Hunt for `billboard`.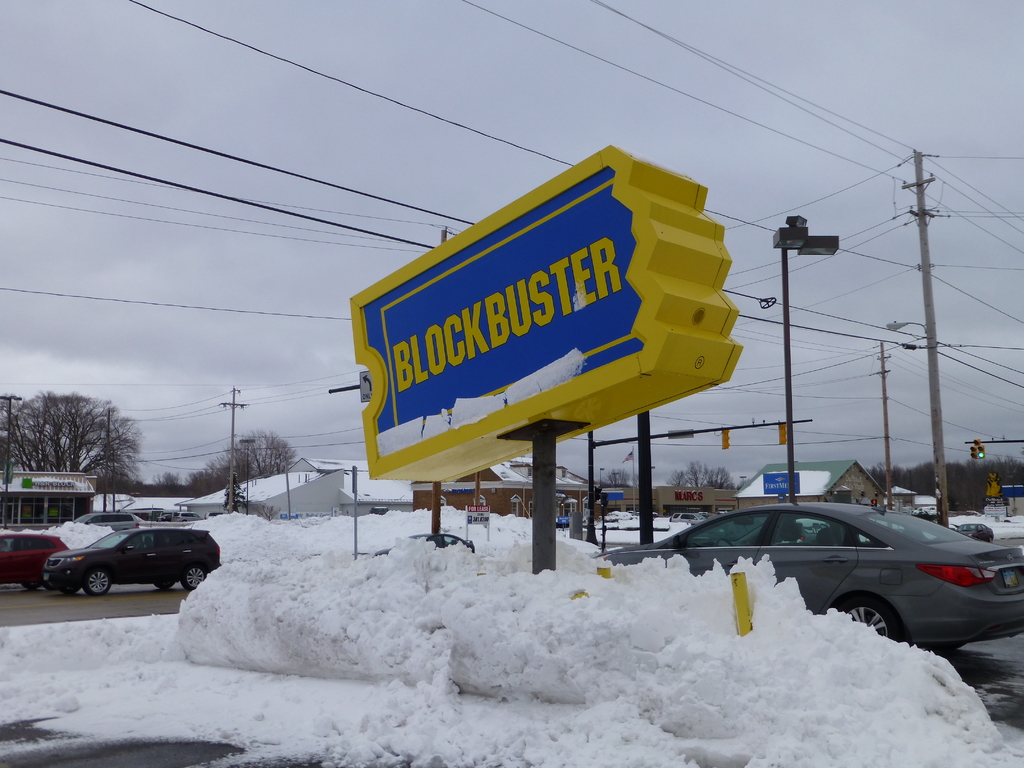
Hunted down at bbox=(760, 474, 799, 500).
